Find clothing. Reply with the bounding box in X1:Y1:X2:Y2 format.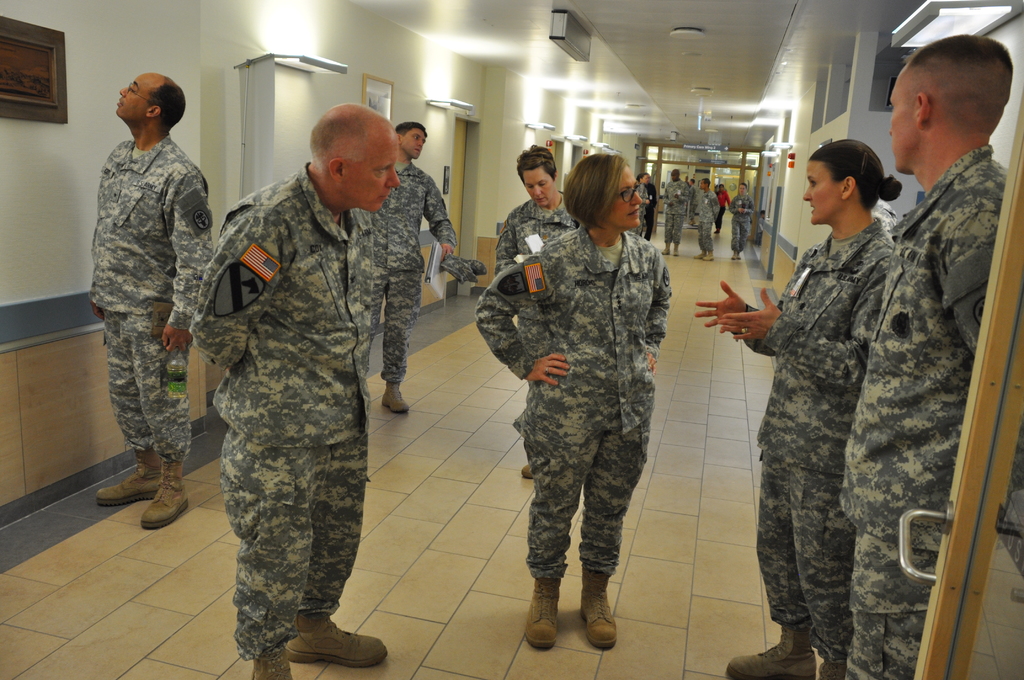
840:143:1007:549.
